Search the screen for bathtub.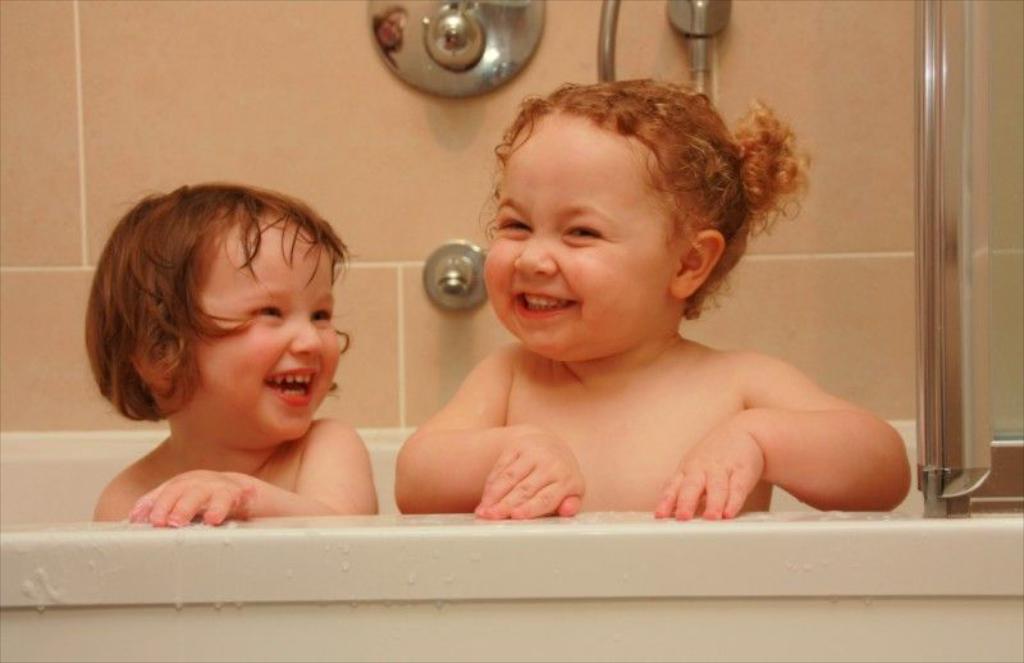
Found at x1=0 y1=420 x2=1023 y2=662.
